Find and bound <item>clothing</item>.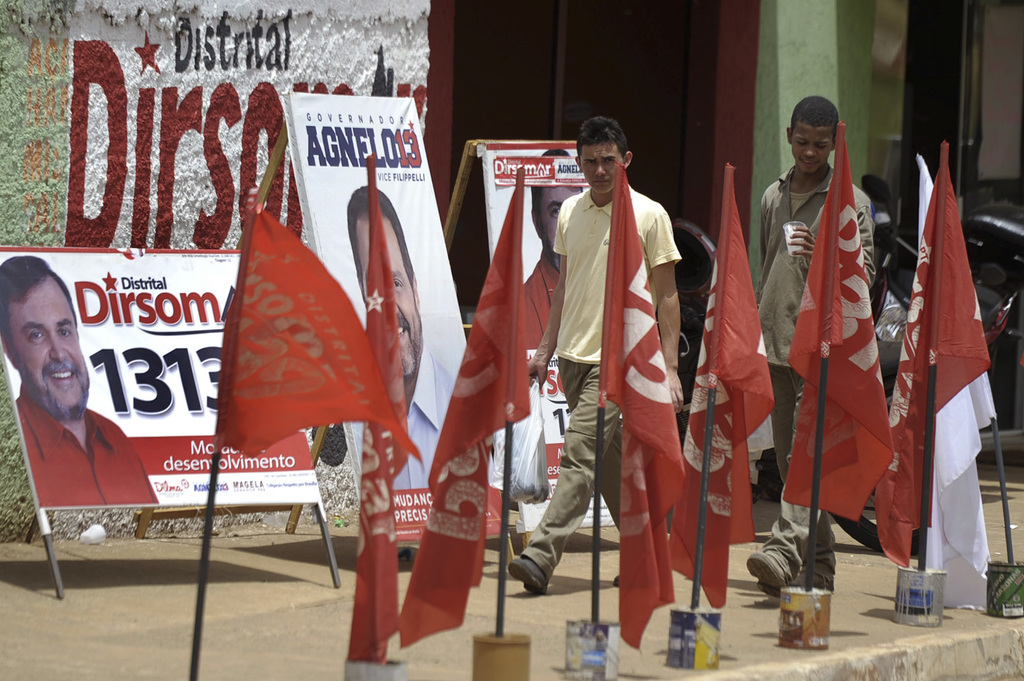
Bound: <box>29,401,155,506</box>.
